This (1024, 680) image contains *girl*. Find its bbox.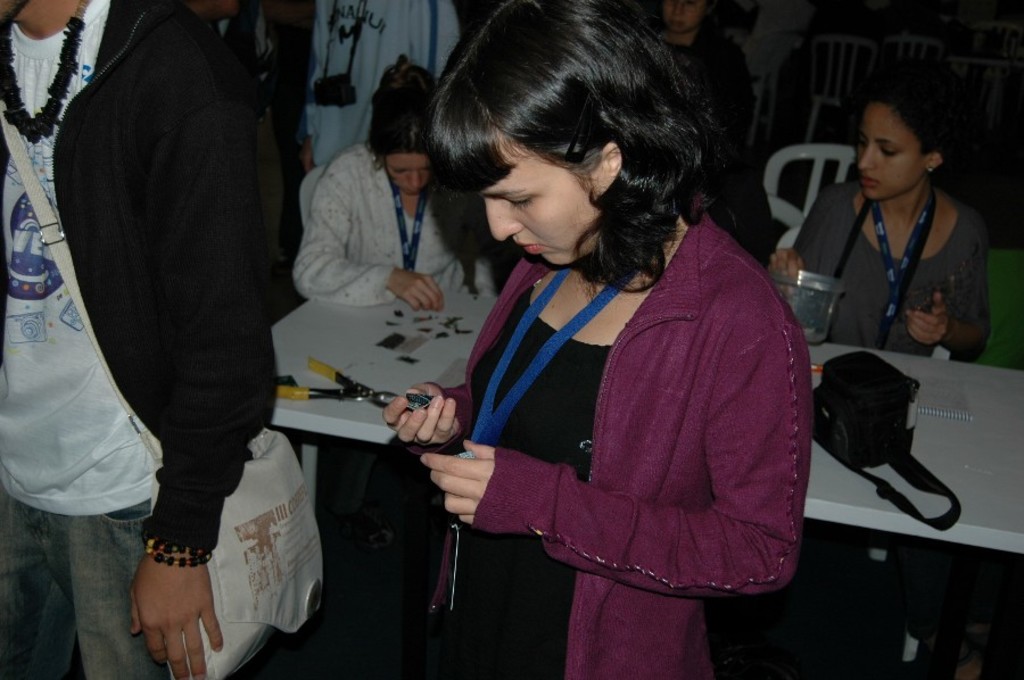
BBox(289, 58, 513, 323).
